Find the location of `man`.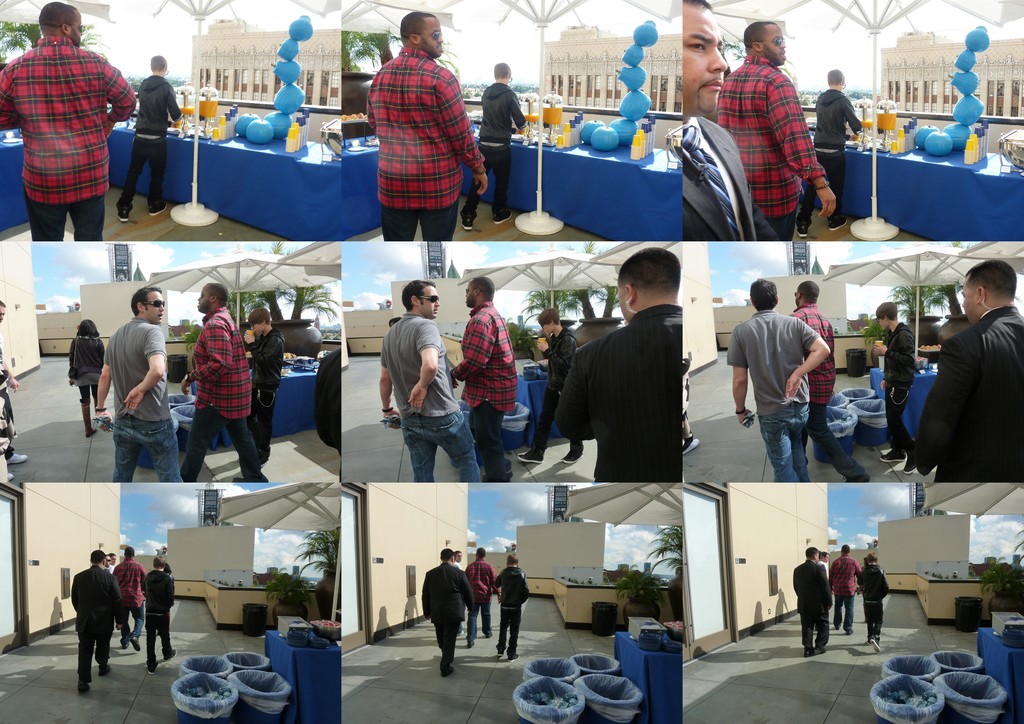
Location: <box>465,545,500,648</box>.
